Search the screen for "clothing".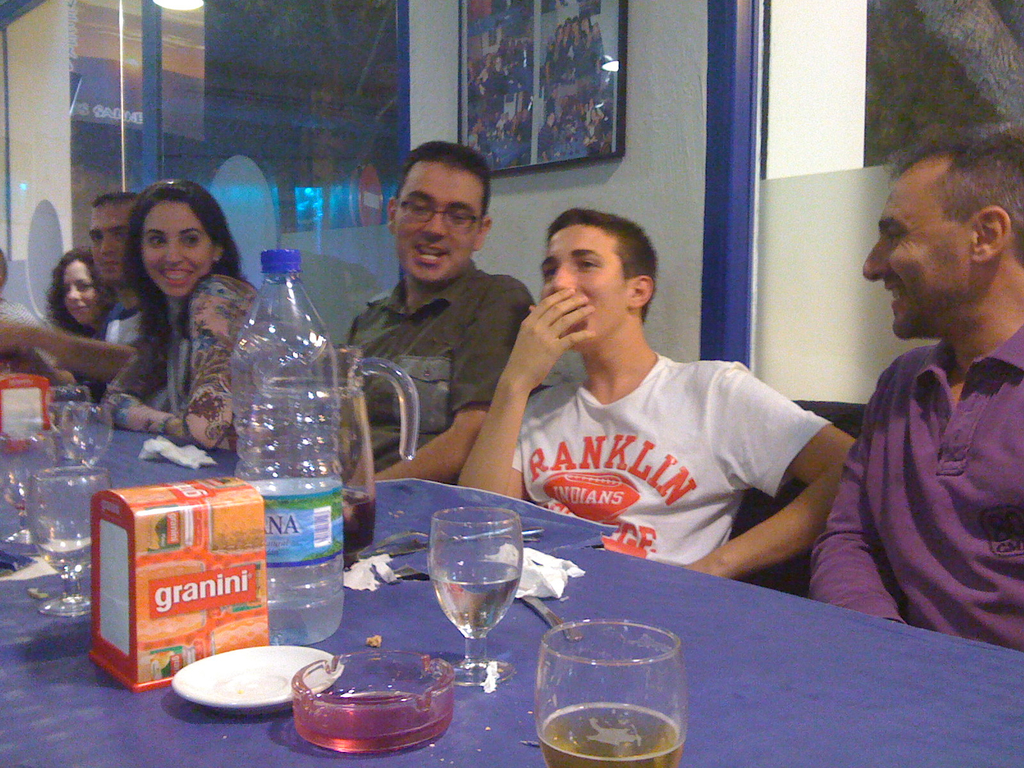
Found at select_region(97, 299, 164, 360).
